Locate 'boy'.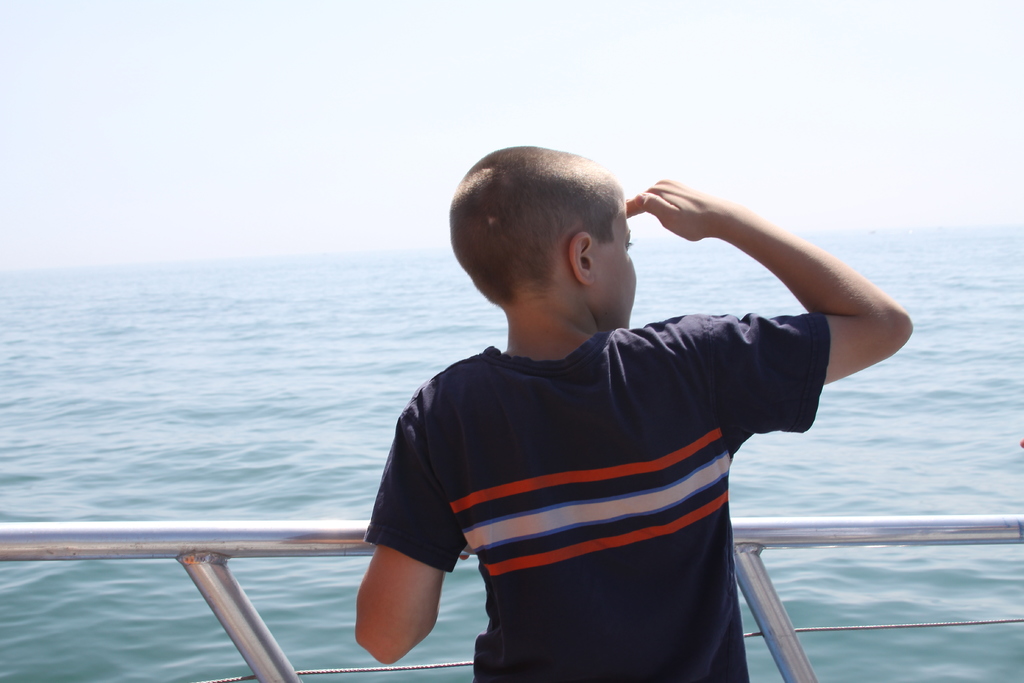
Bounding box: pyautogui.locateOnScreen(347, 141, 915, 680).
